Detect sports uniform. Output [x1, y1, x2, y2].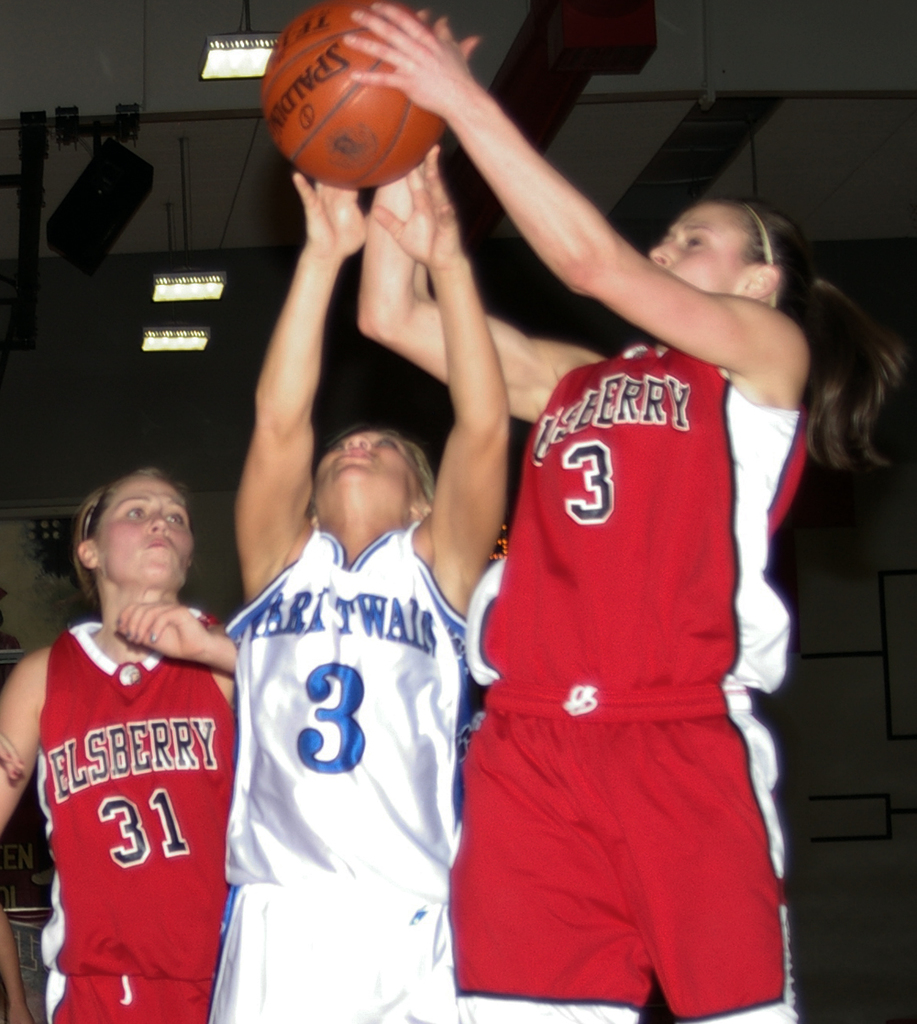
[208, 511, 479, 1023].
